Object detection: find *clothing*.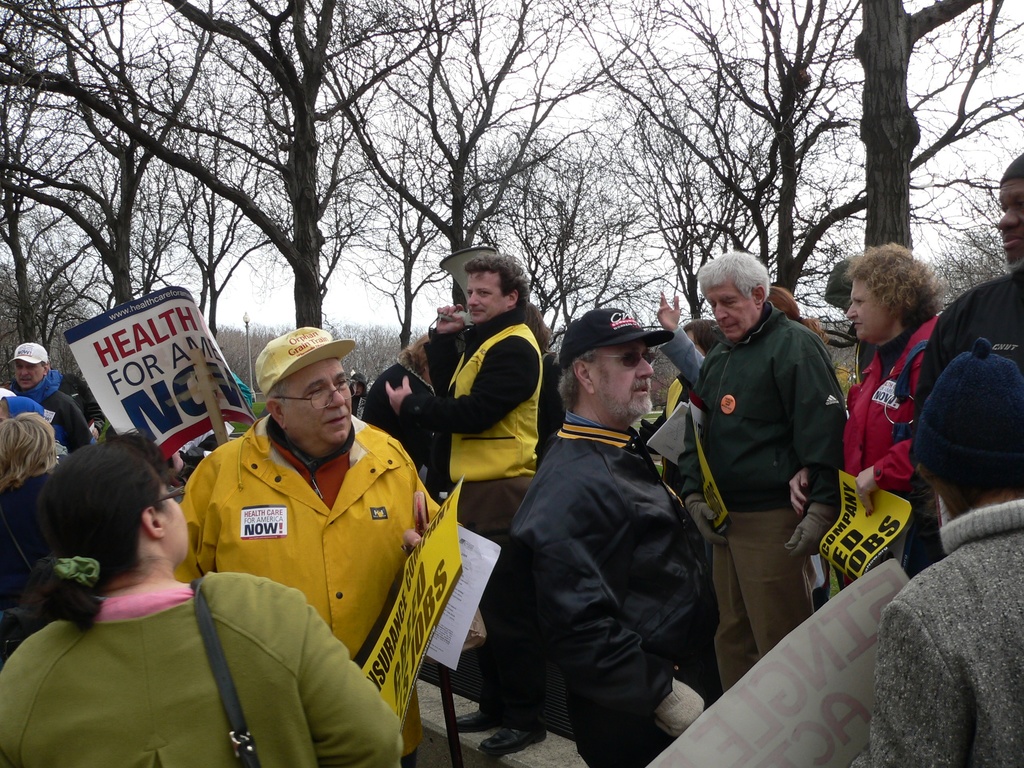
left=816, top=326, right=963, bottom=586.
